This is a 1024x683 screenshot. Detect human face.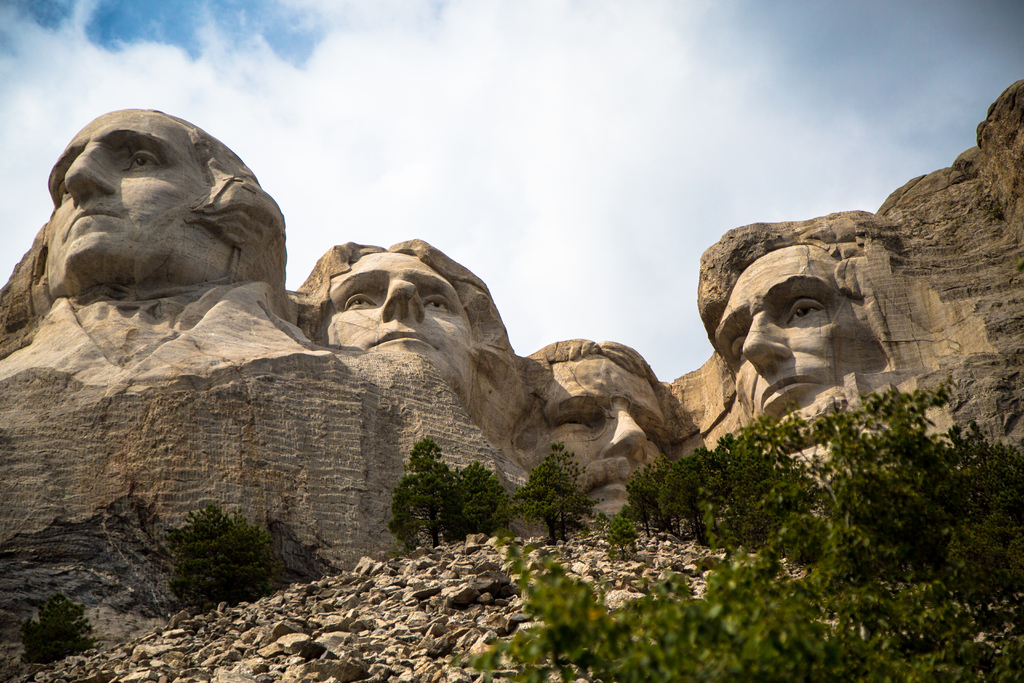
<bbox>328, 252, 468, 350</bbox>.
